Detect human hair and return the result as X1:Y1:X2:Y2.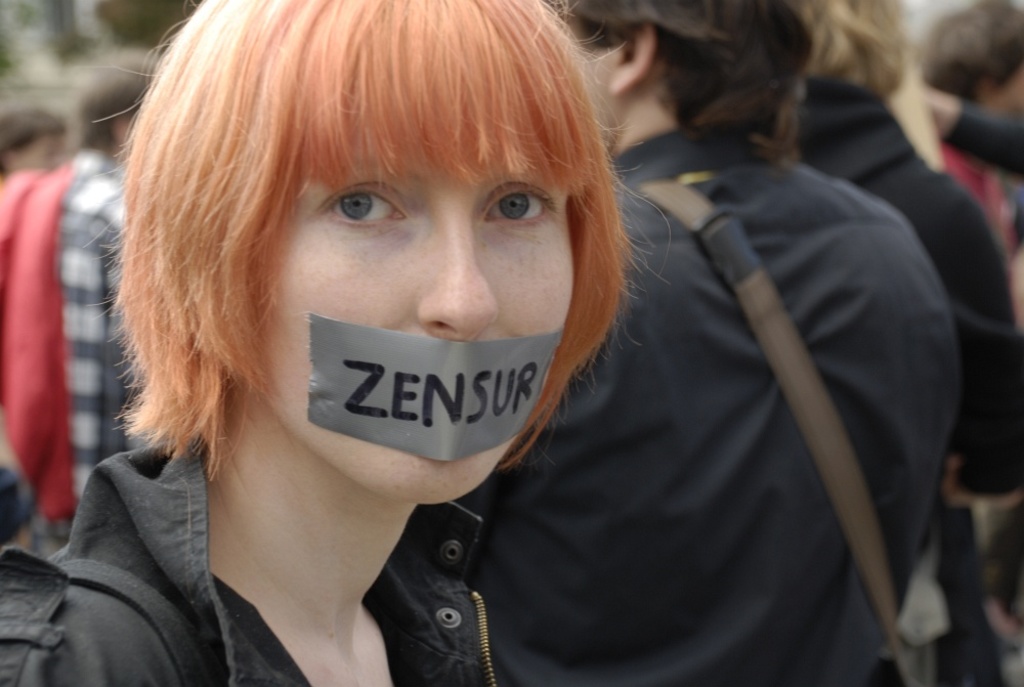
0:103:74:175.
